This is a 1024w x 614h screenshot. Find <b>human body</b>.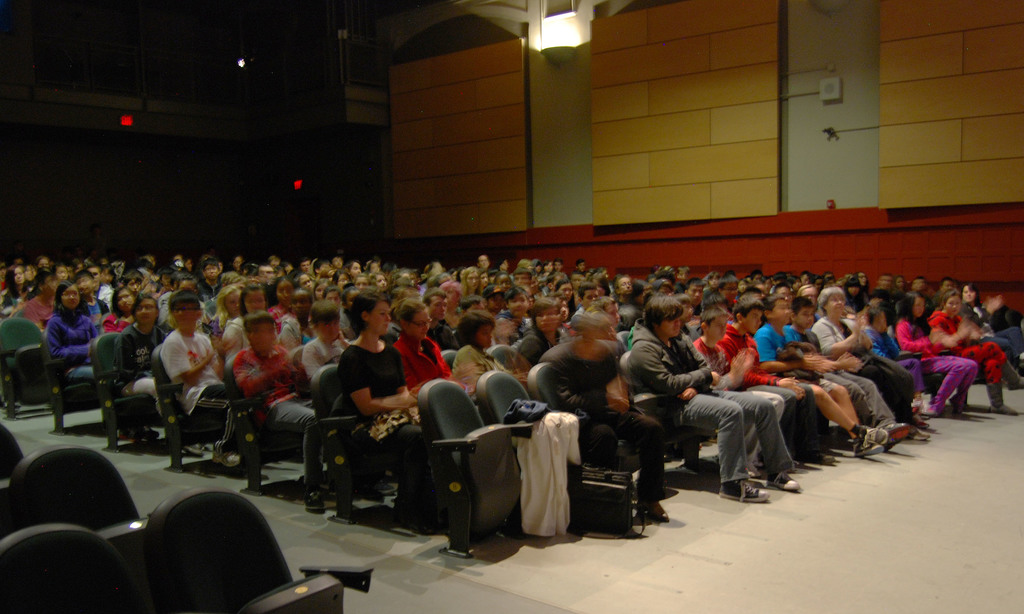
Bounding box: 727, 312, 791, 445.
